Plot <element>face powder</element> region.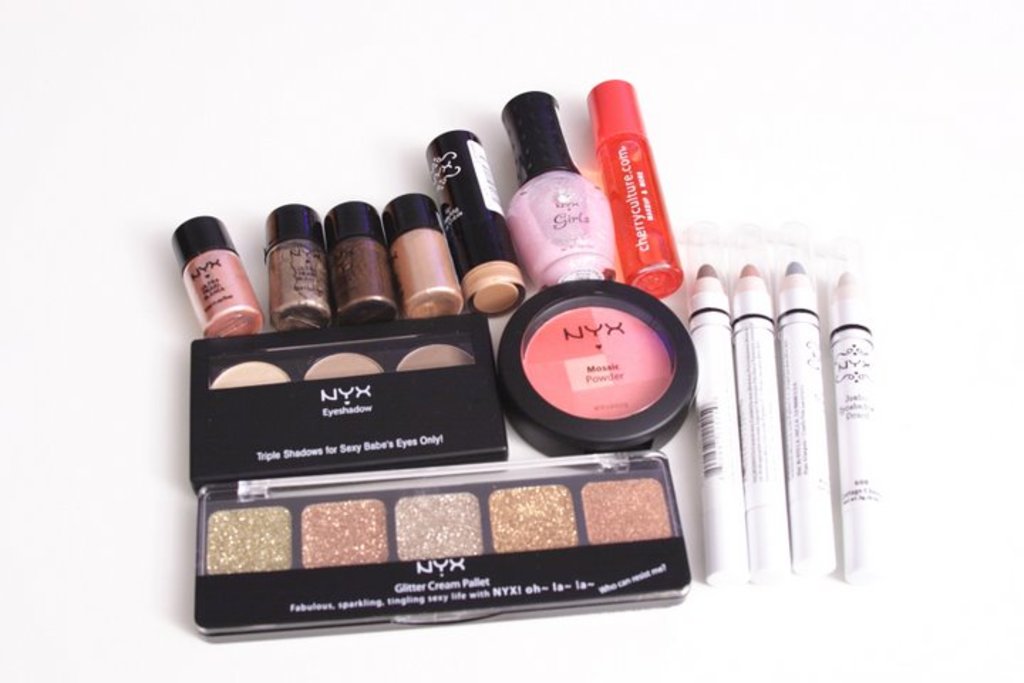
Plotted at <region>498, 279, 698, 470</region>.
